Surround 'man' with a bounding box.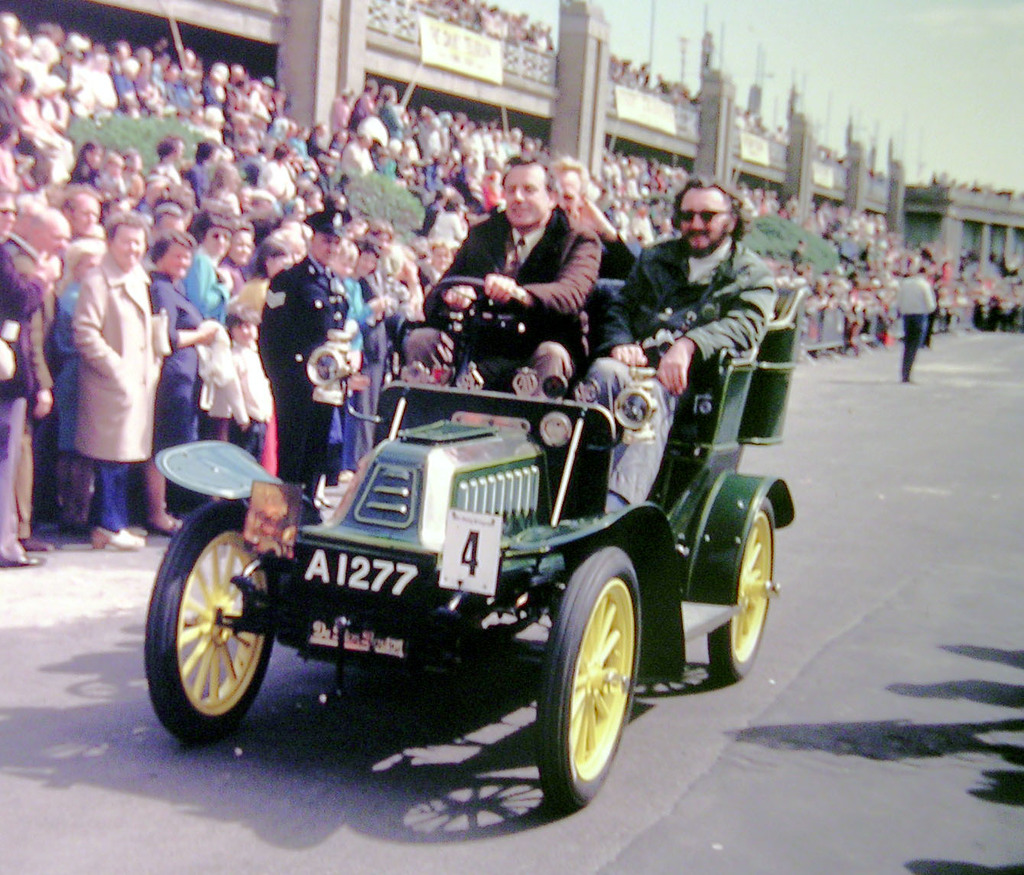
select_region(0, 190, 57, 564).
